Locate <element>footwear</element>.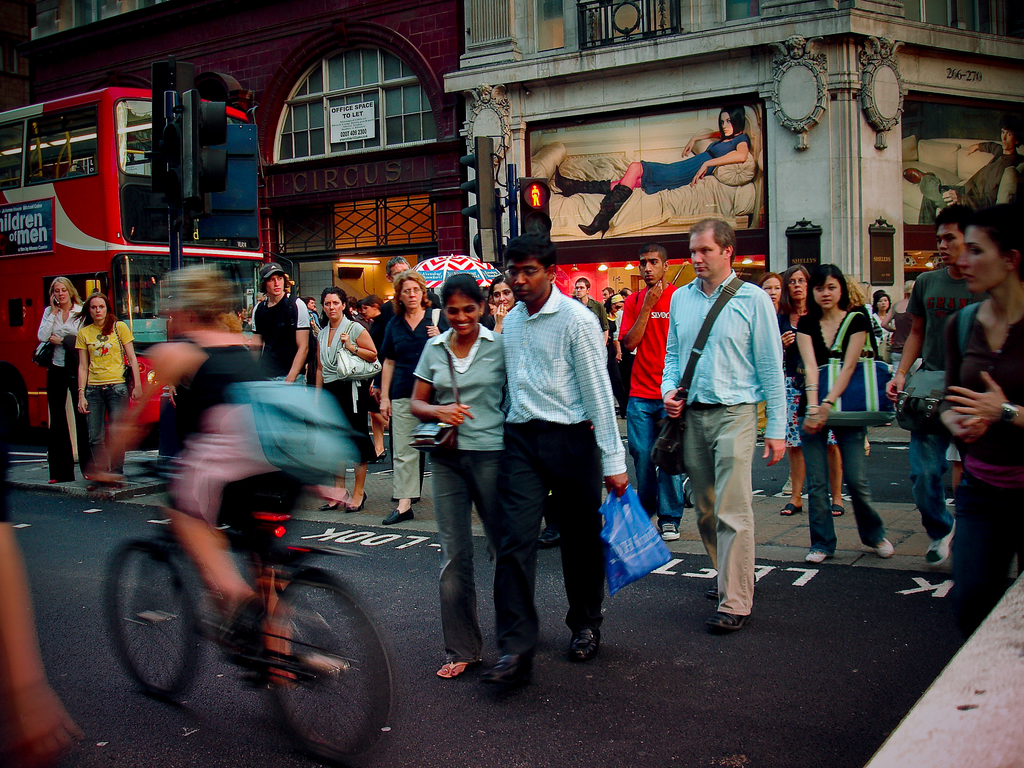
Bounding box: {"left": 778, "top": 498, "right": 801, "bottom": 516}.
